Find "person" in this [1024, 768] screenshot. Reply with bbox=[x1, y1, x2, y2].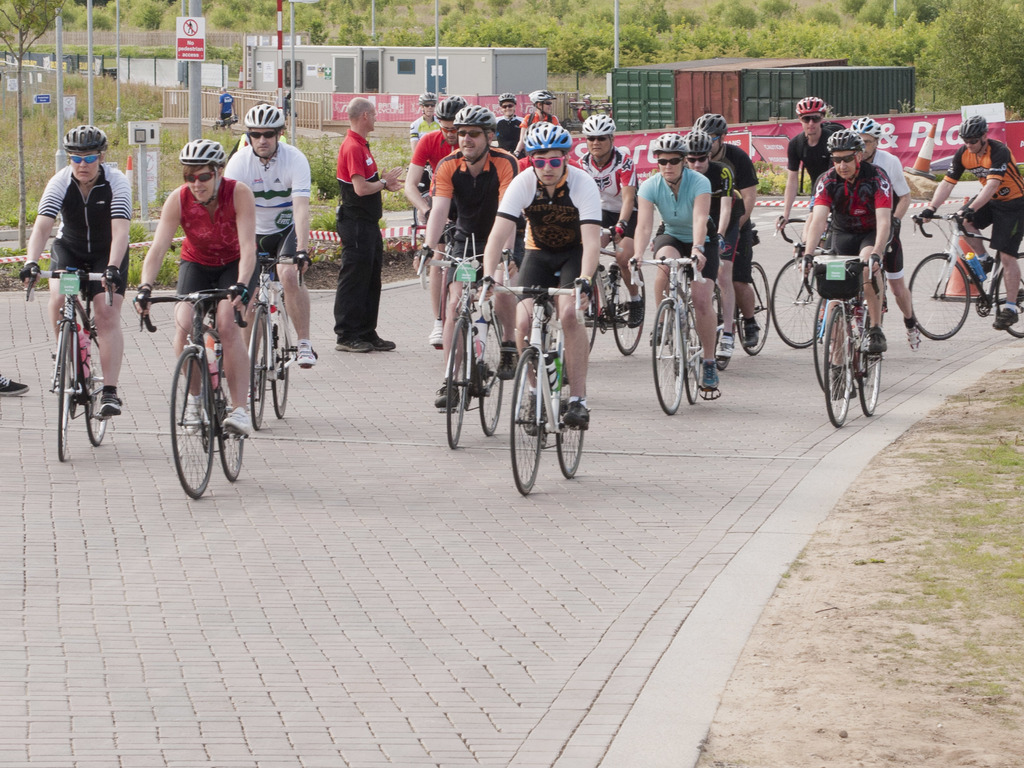
bbox=[222, 94, 320, 362].
